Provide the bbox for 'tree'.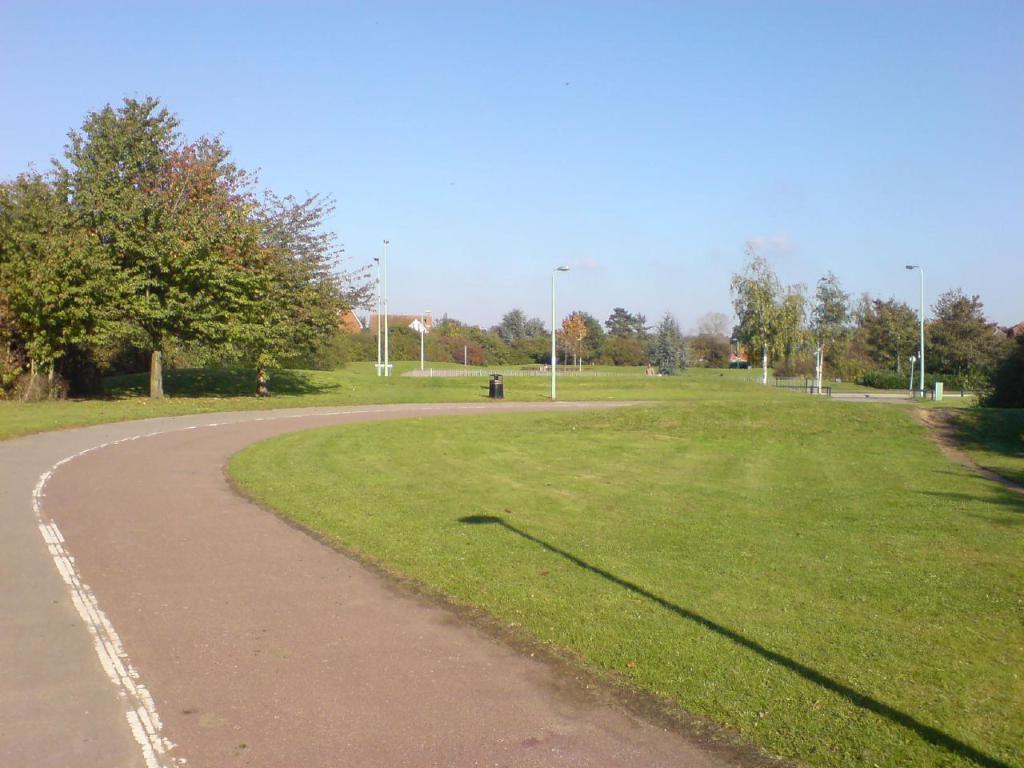
locate(429, 330, 487, 370).
